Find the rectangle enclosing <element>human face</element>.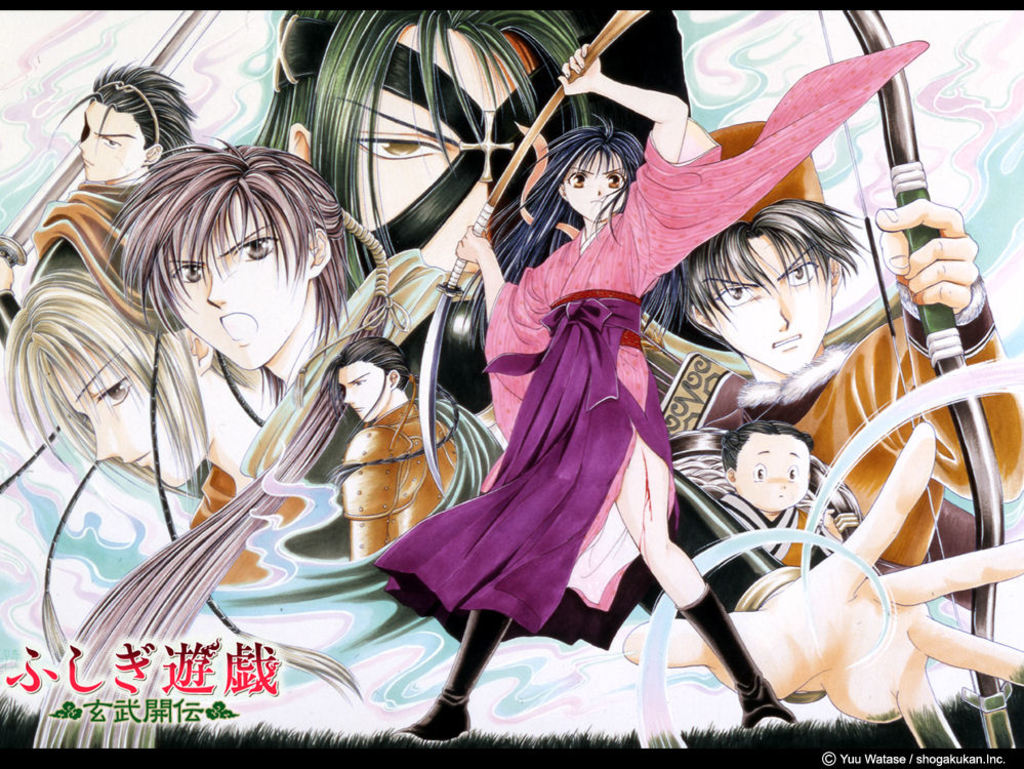
(left=78, top=99, right=147, bottom=185).
